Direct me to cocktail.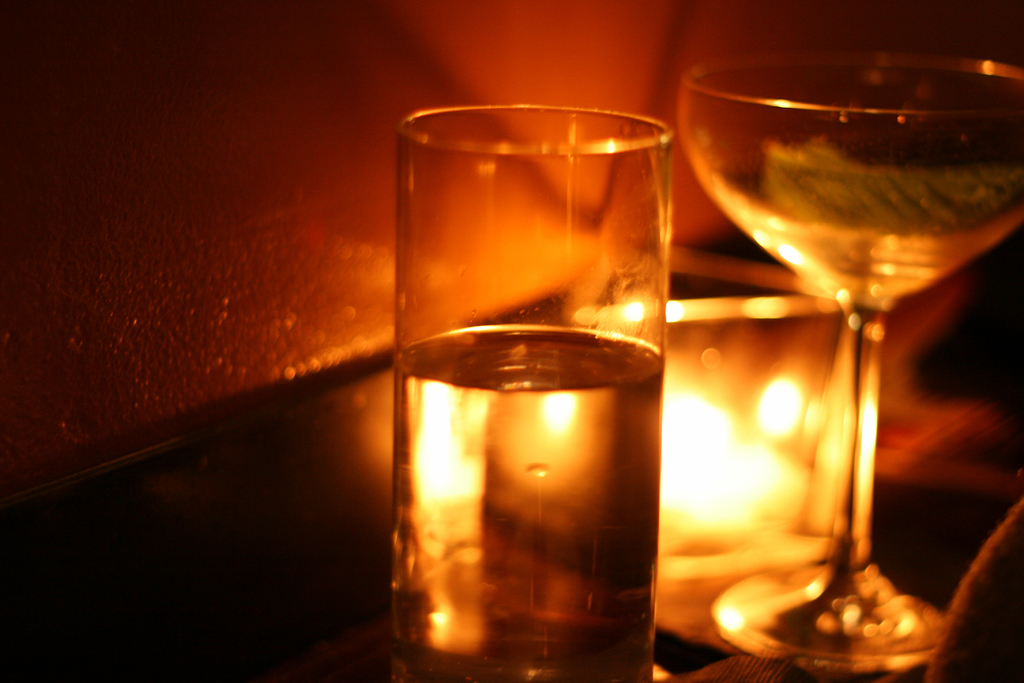
Direction: left=692, top=21, right=1011, bottom=579.
